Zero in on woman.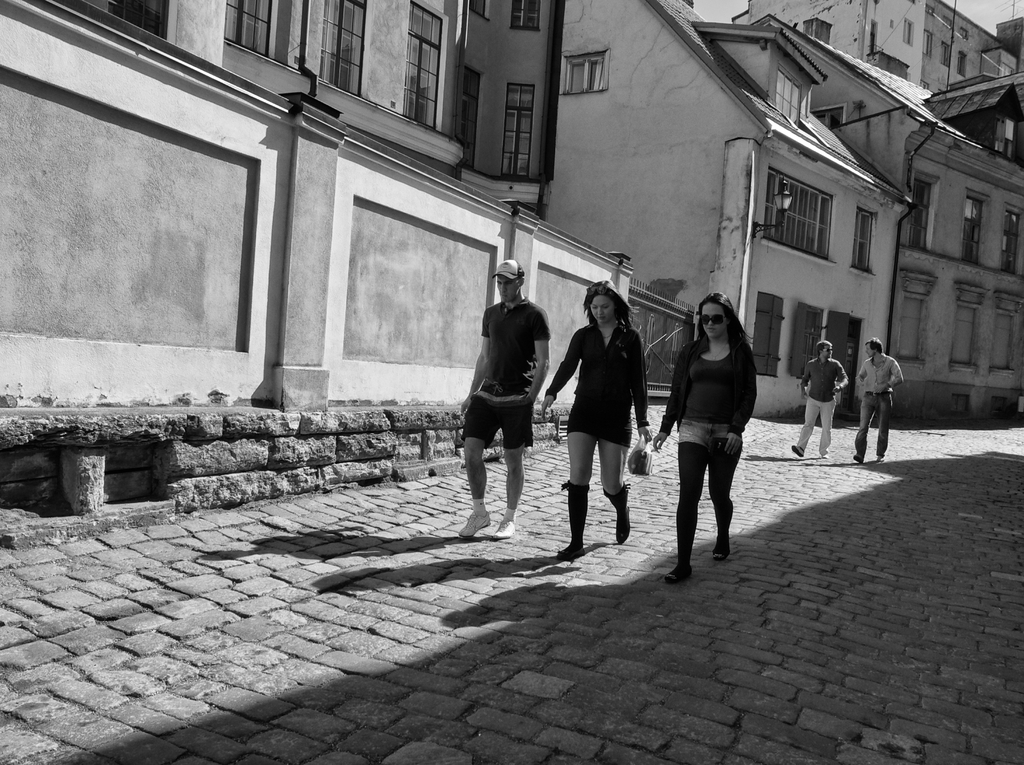
Zeroed in: rect(561, 282, 656, 560).
